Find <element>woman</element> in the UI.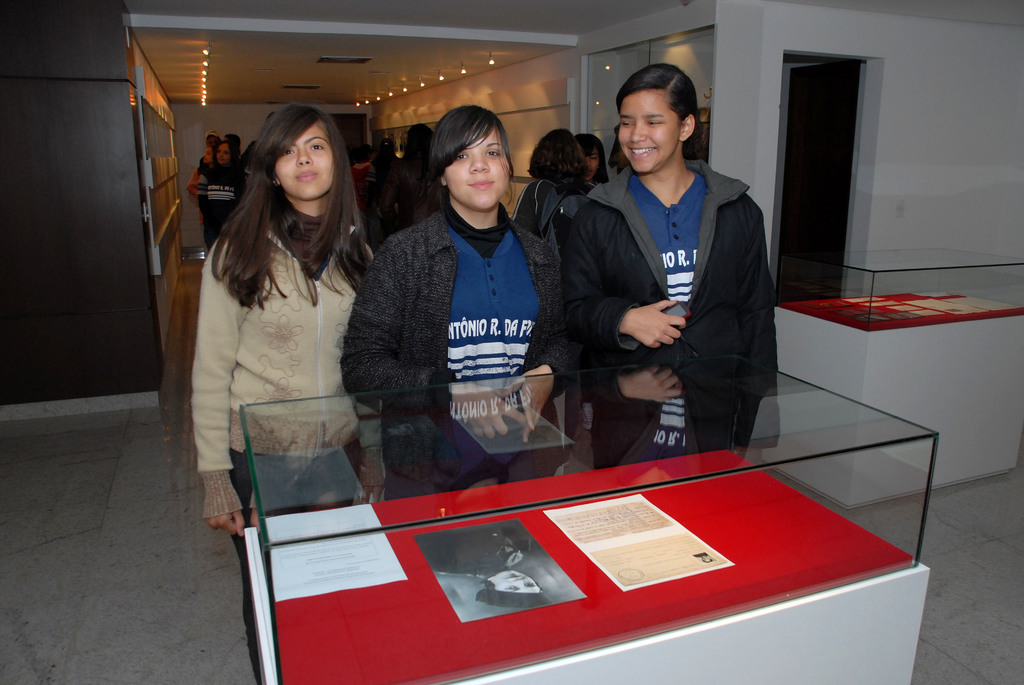
UI element at {"x1": 529, "y1": 129, "x2": 596, "y2": 197}.
